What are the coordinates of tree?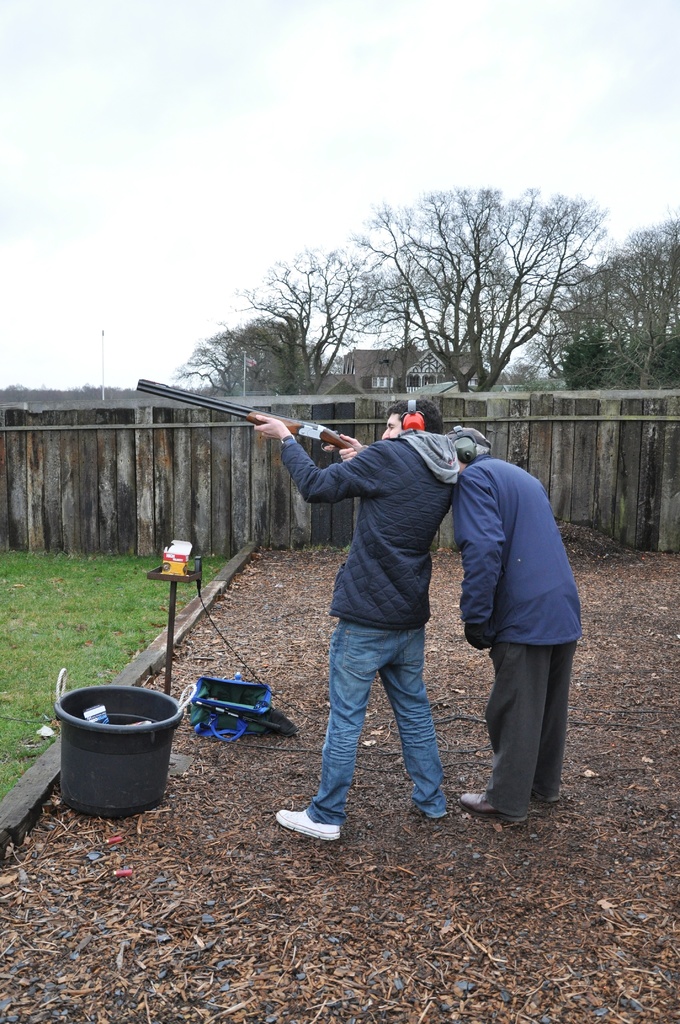
bbox=[170, 322, 290, 408].
